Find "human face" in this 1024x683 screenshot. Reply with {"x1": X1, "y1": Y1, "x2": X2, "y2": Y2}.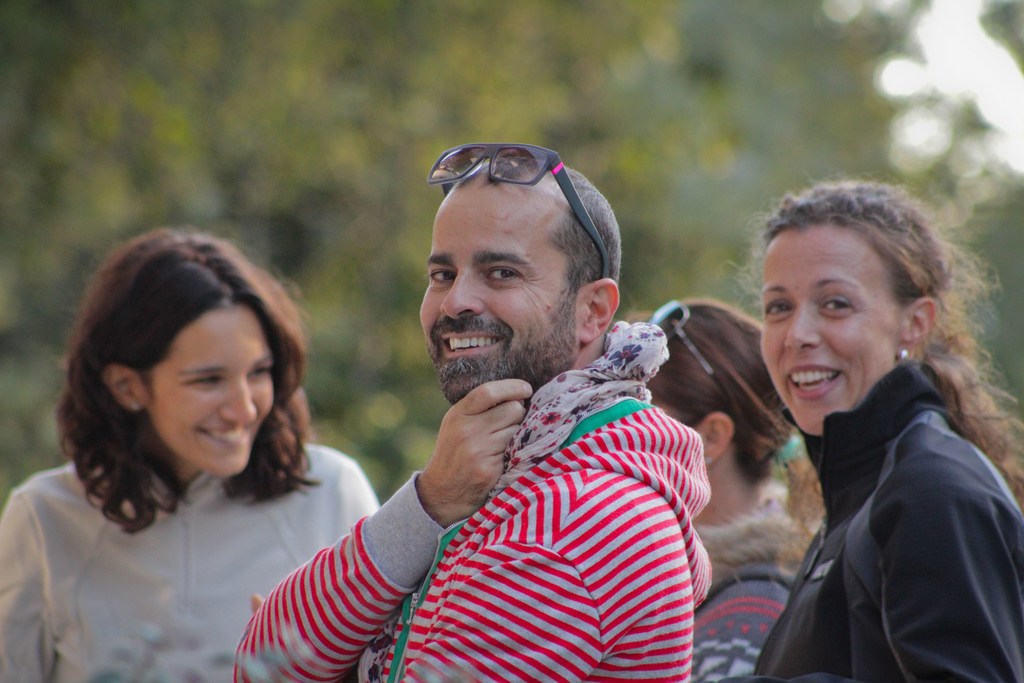
{"x1": 421, "y1": 200, "x2": 574, "y2": 398}.
